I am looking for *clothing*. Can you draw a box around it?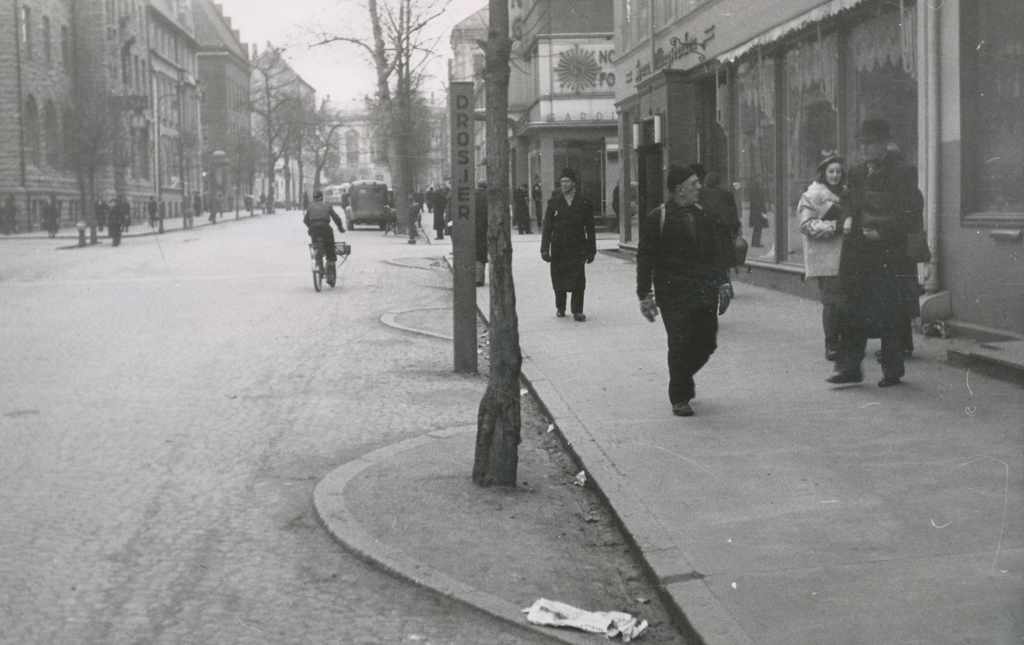
Sure, the bounding box is 706,184,739,288.
